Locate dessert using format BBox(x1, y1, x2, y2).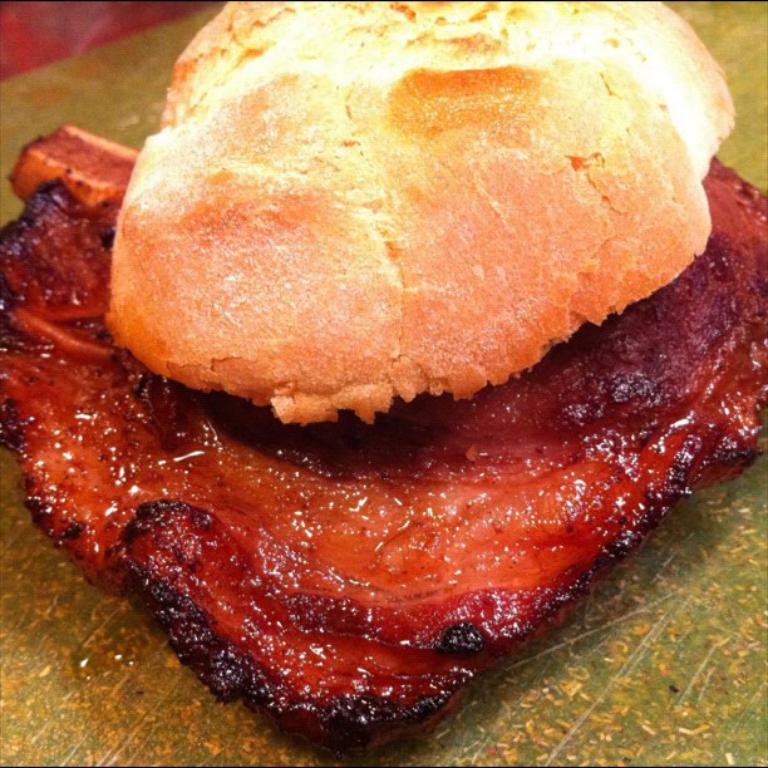
BBox(74, 14, 750, 673).
